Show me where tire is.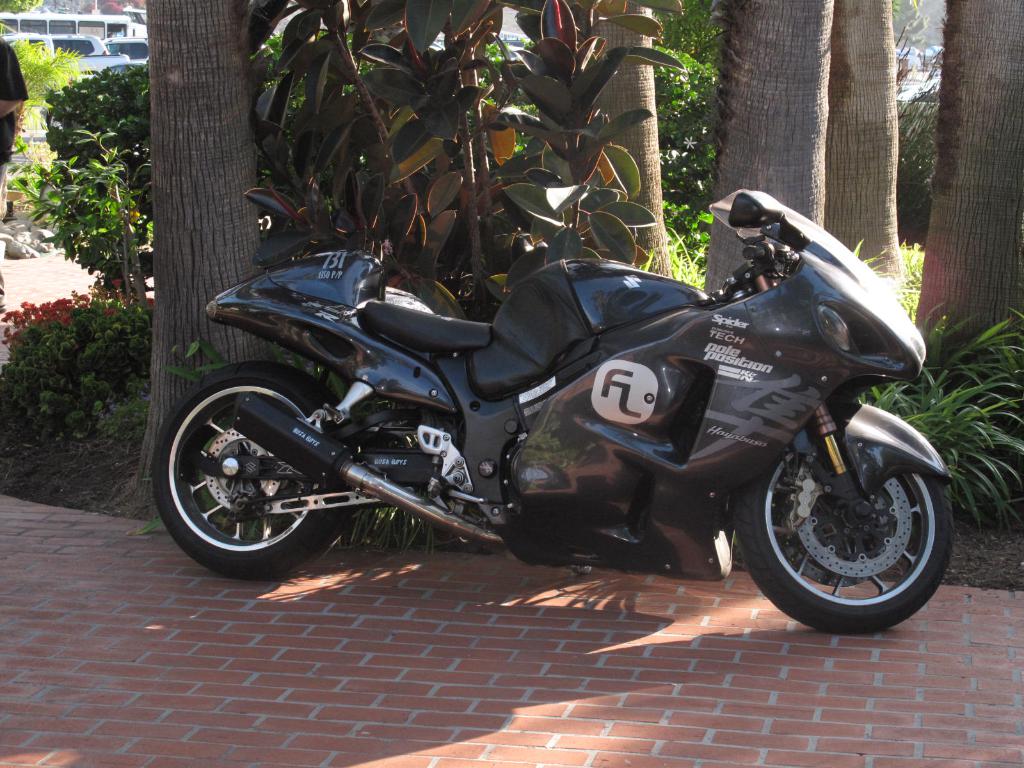
tire is at <box>151,360,341,575</box>.
